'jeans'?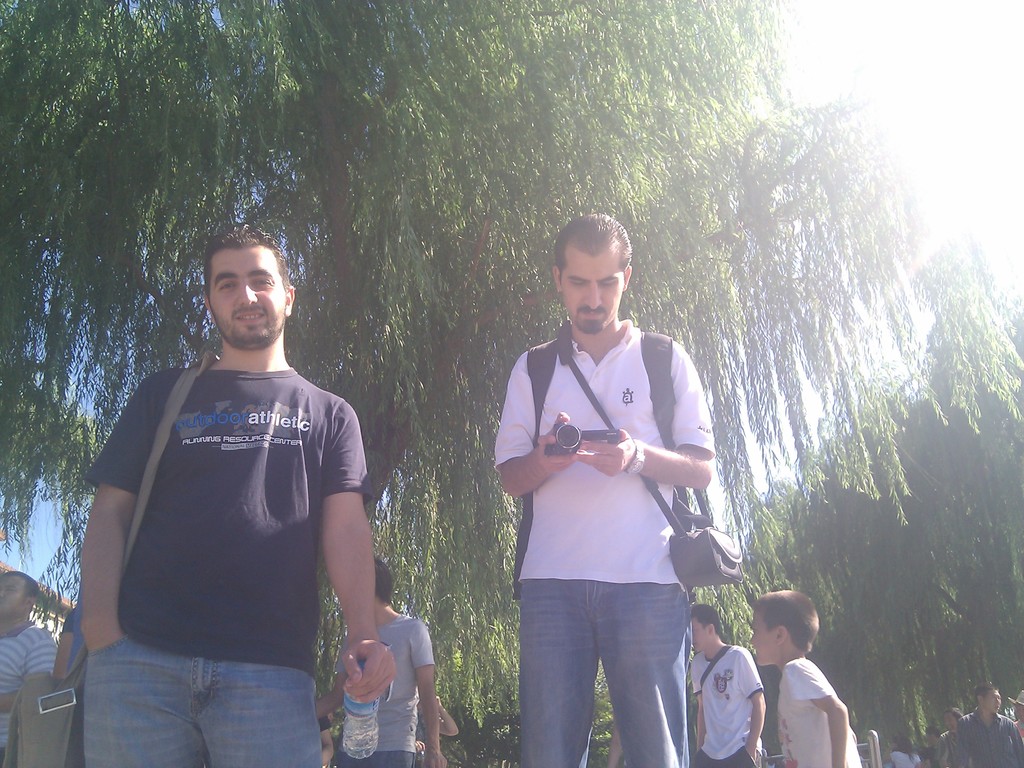
locate(81, 654, 321, 767)
